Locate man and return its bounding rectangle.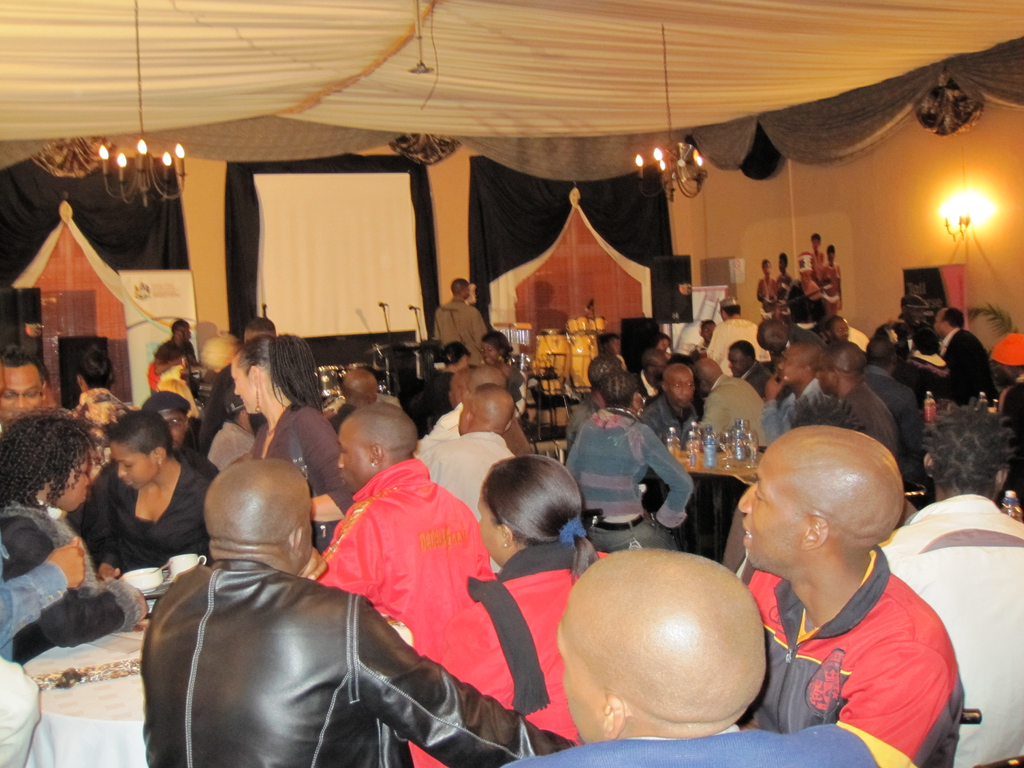
l=643, t=363, r=697, b=445.
